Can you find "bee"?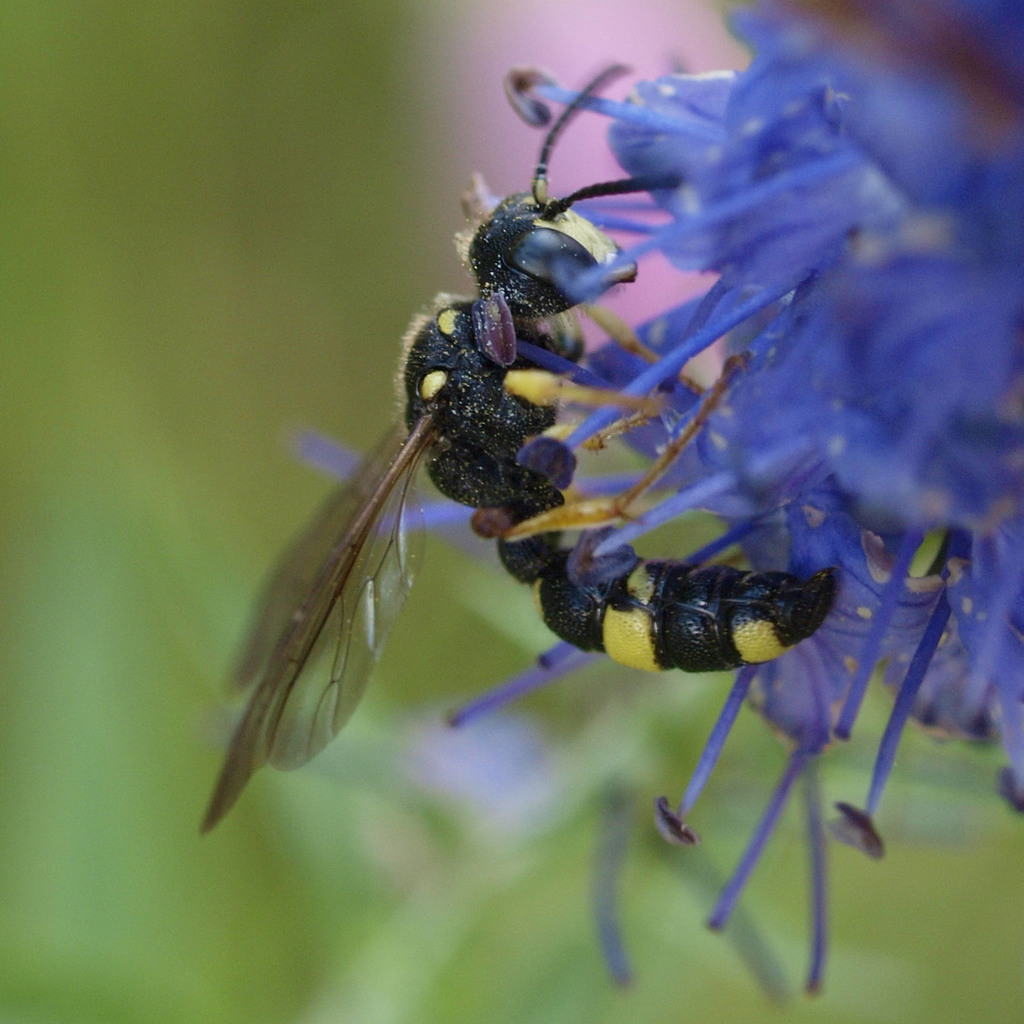
Yes, bounding box: 187,48,843,844.
